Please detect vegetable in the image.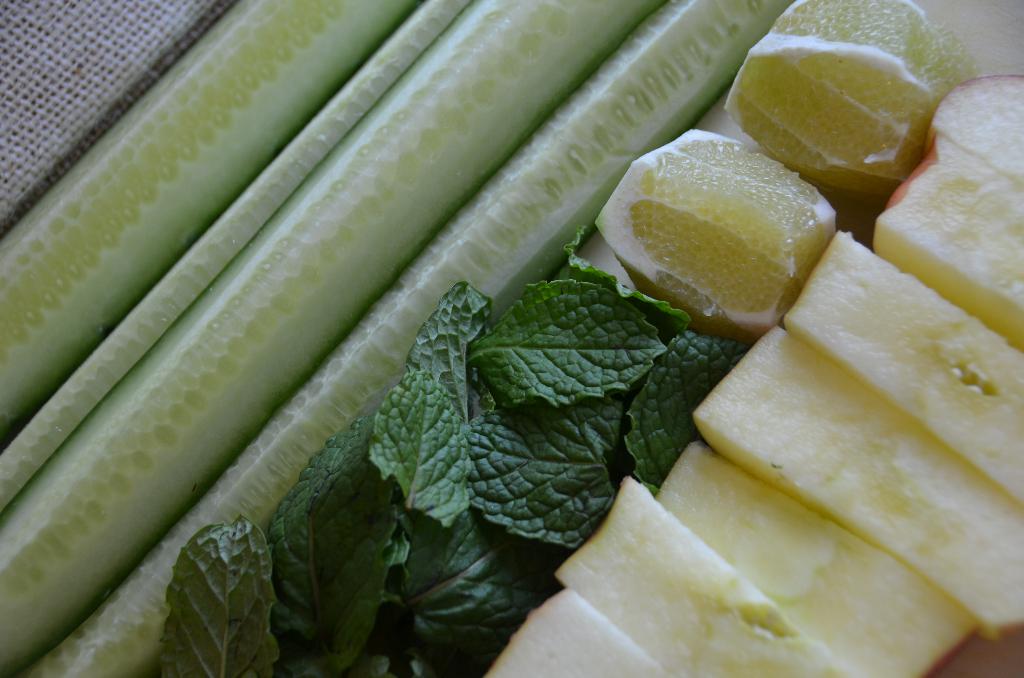
<region>134, 503, 283, 660</region>.
